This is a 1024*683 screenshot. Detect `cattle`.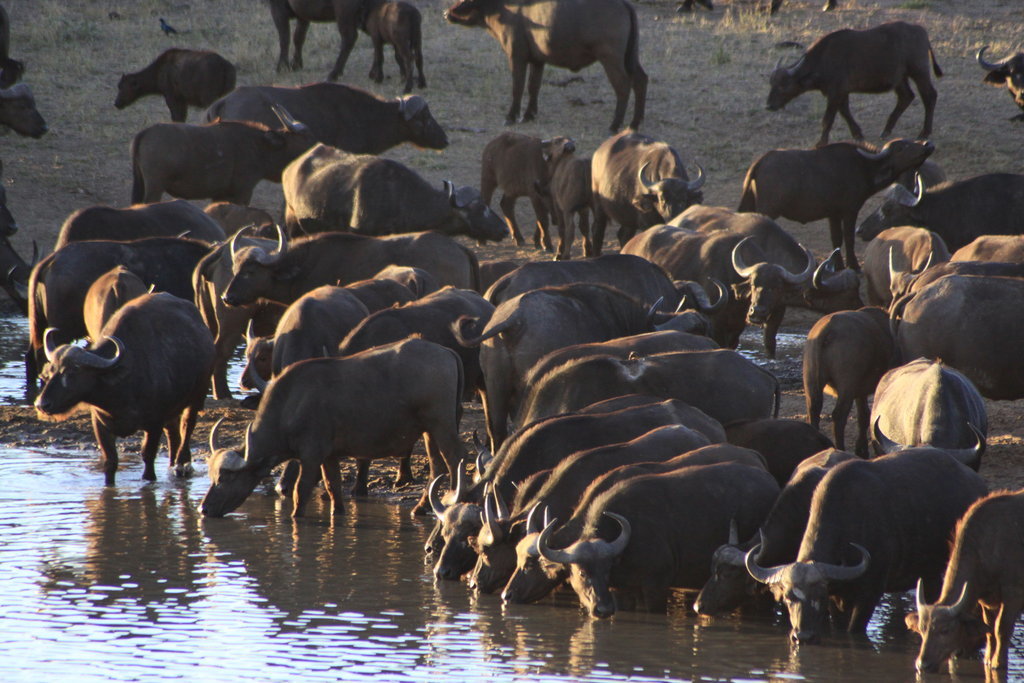
{"left": 904, "top": 258, "right": 1023, "bottom": 292}.
